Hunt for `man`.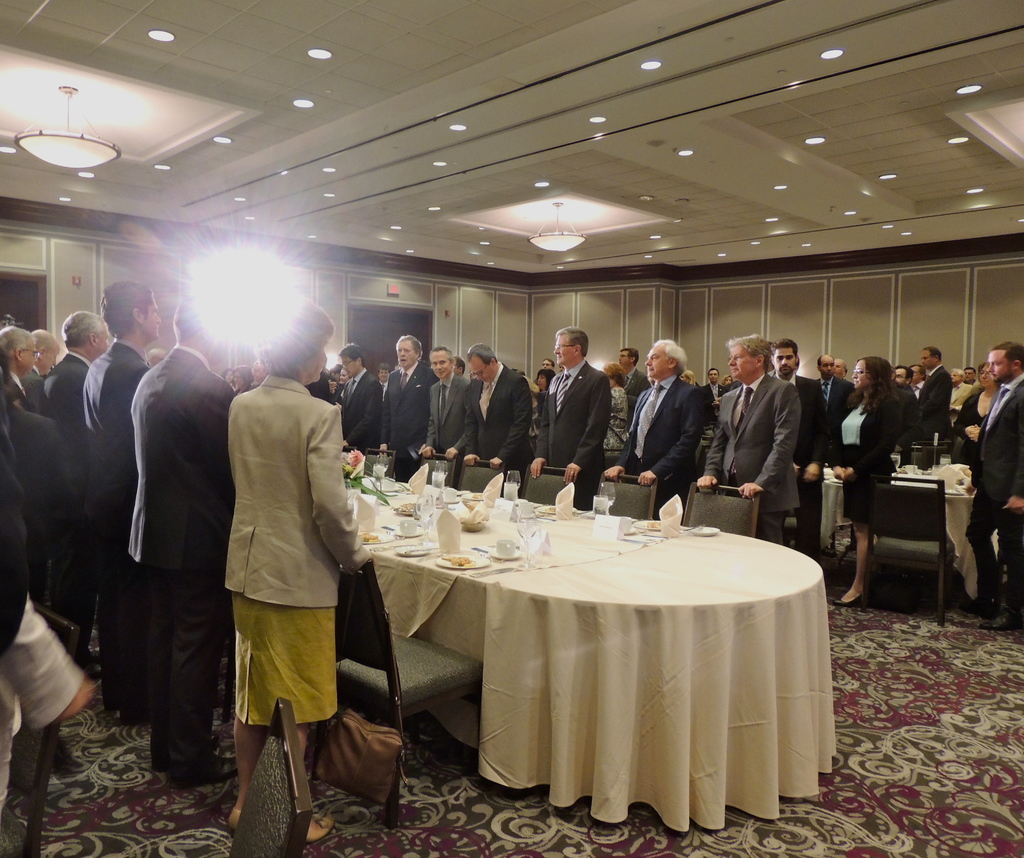
Hunted down at <bbox>330, 342, 382, 450</bbox>.
